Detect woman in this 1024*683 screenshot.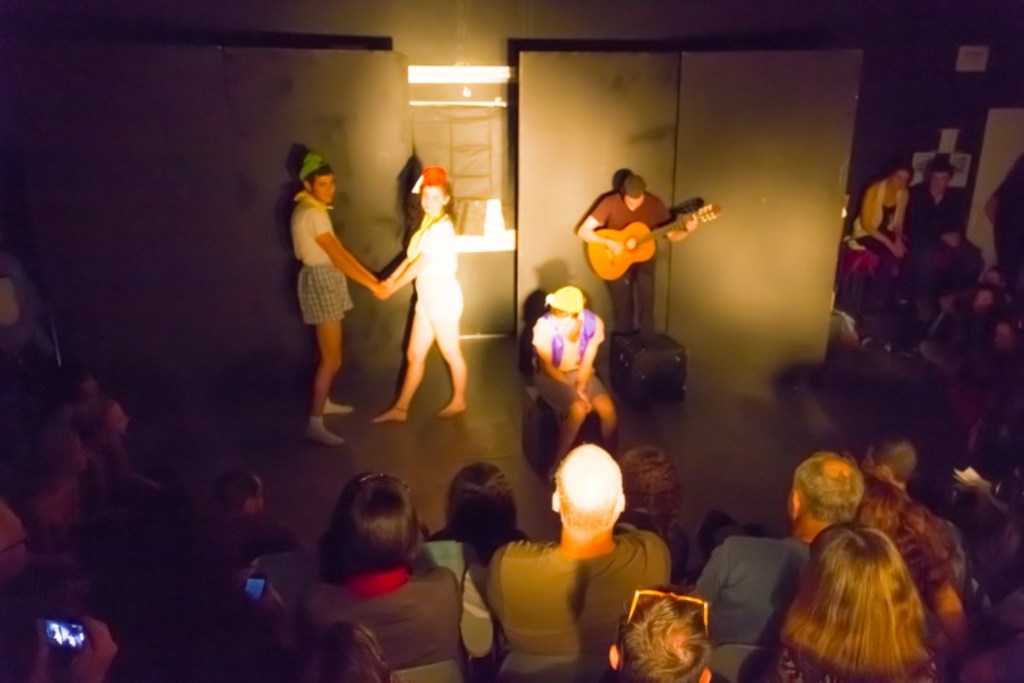
Detection: 520:285:621:465.
